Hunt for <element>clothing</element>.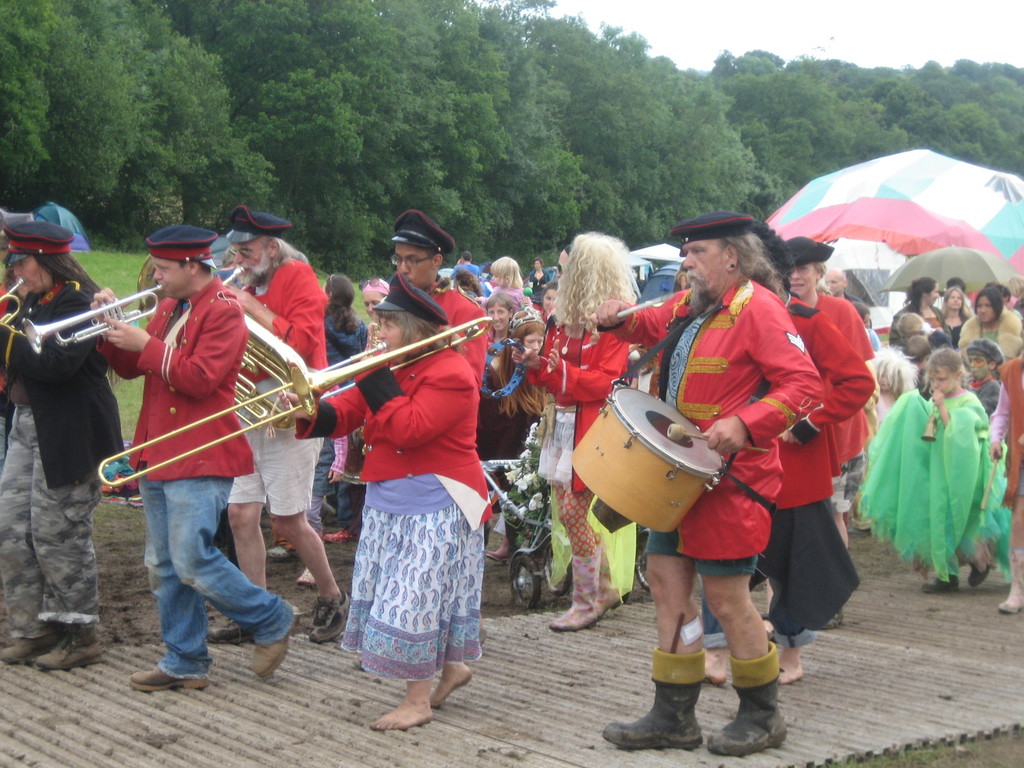
Hunted down at <bbox>437, 260, 559, 532</bbox>.
